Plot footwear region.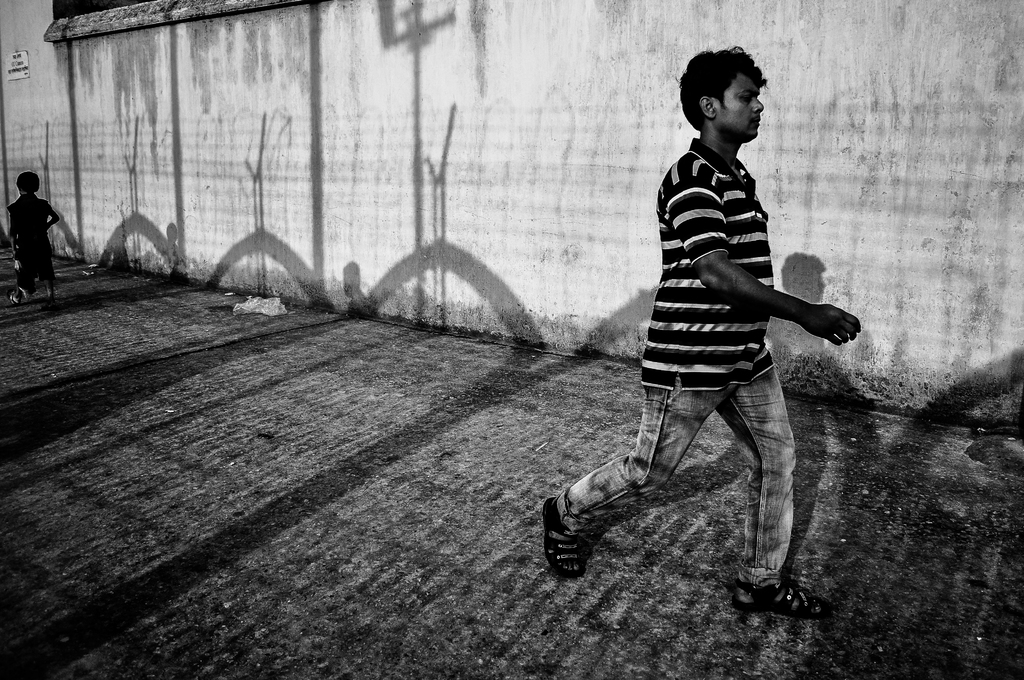
Plotted at bbox=(553, 498, 612, 585).
